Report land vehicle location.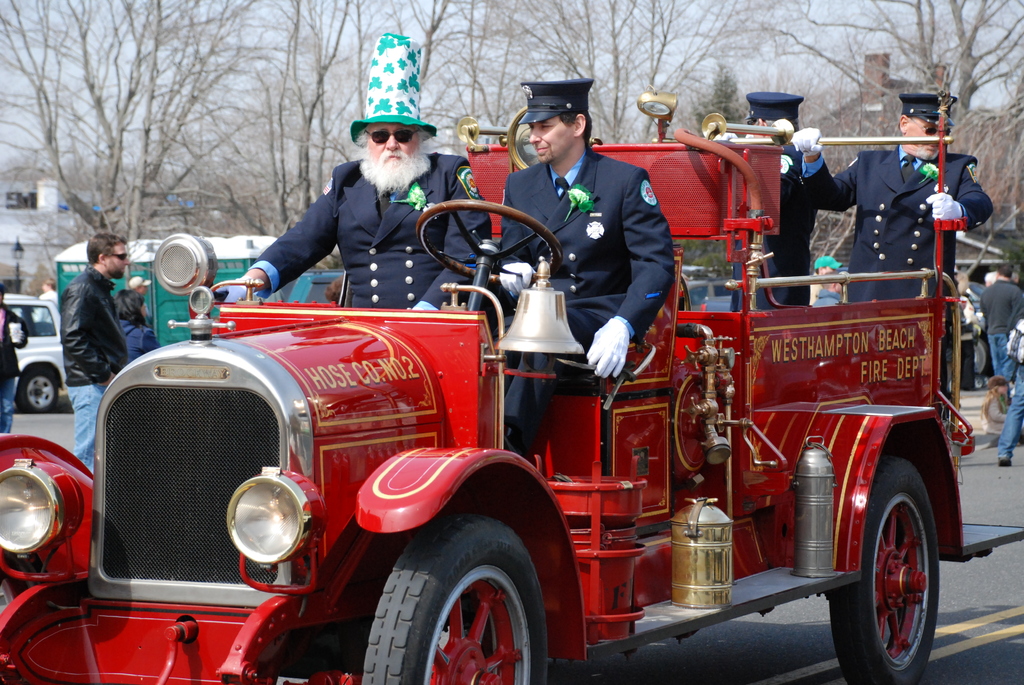
Report: crop(21, 171, 1022, 682).
